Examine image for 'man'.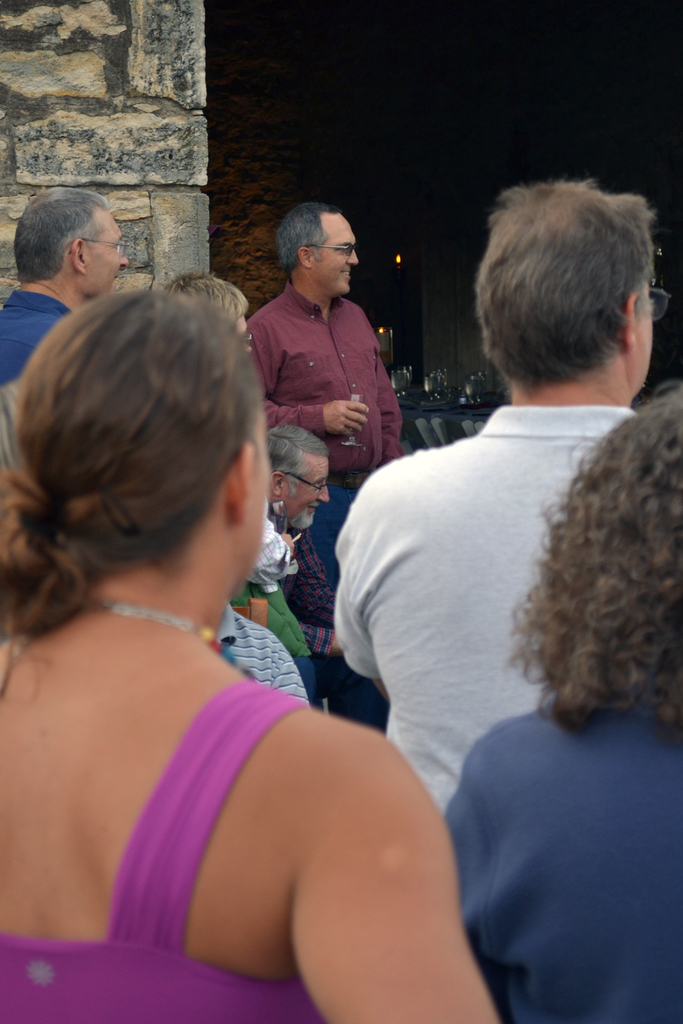
Examination result: (left=224, top=582, right=317, bottom=706).
